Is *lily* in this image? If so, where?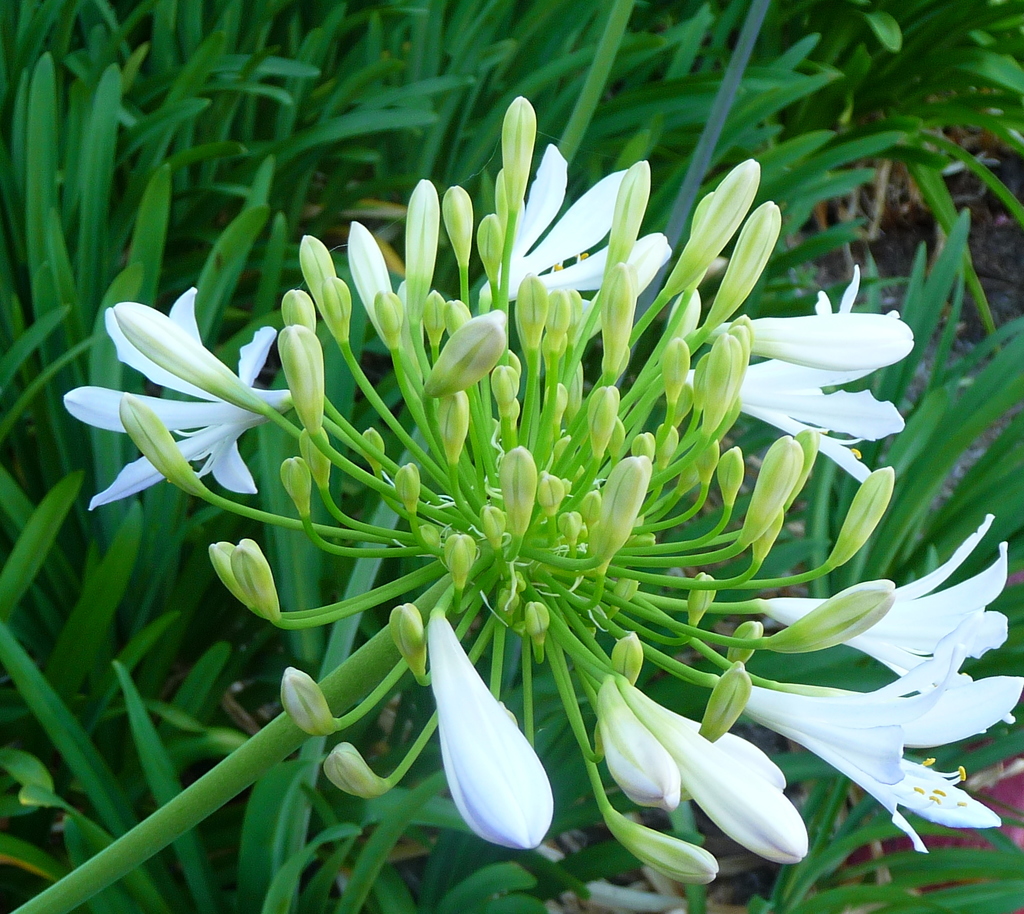
Yes, at box(767, 515, 1011, 702).
